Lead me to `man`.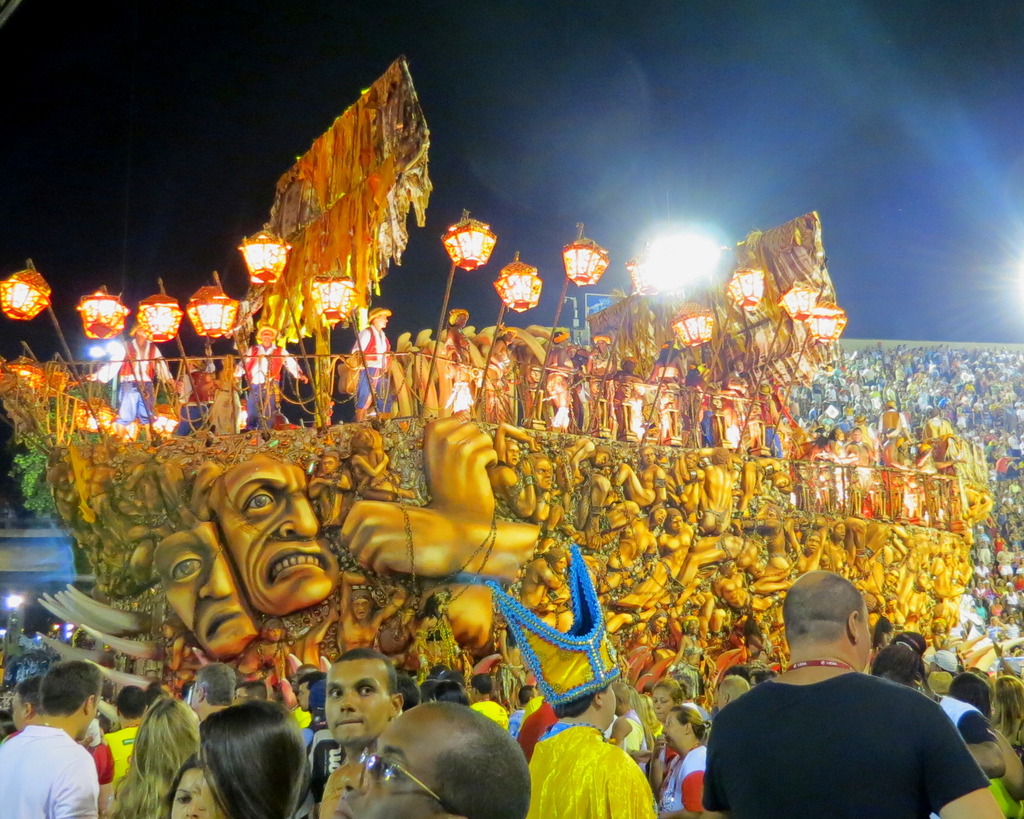
Lead to [left=235, top=323, right=308, bottom=430].
